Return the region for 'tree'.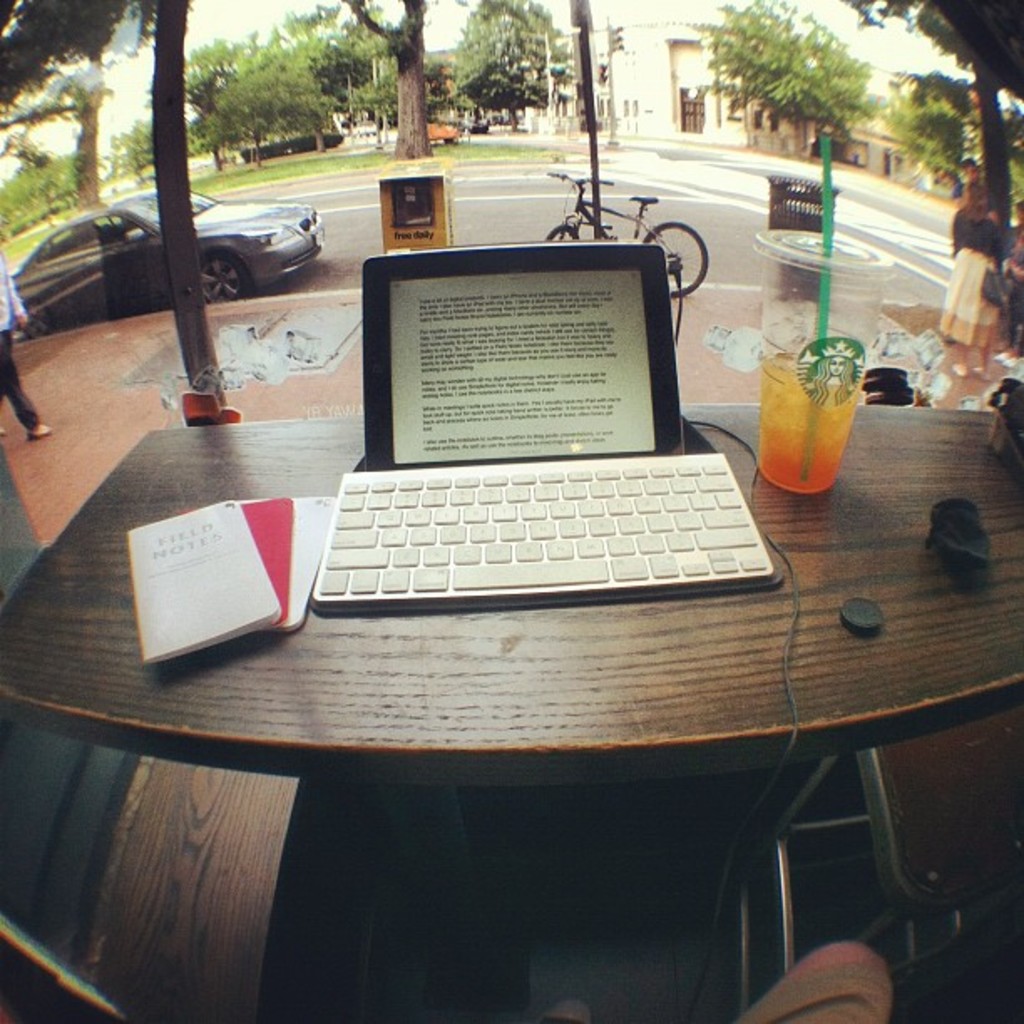
BBox(443, 0, 547, 110).
